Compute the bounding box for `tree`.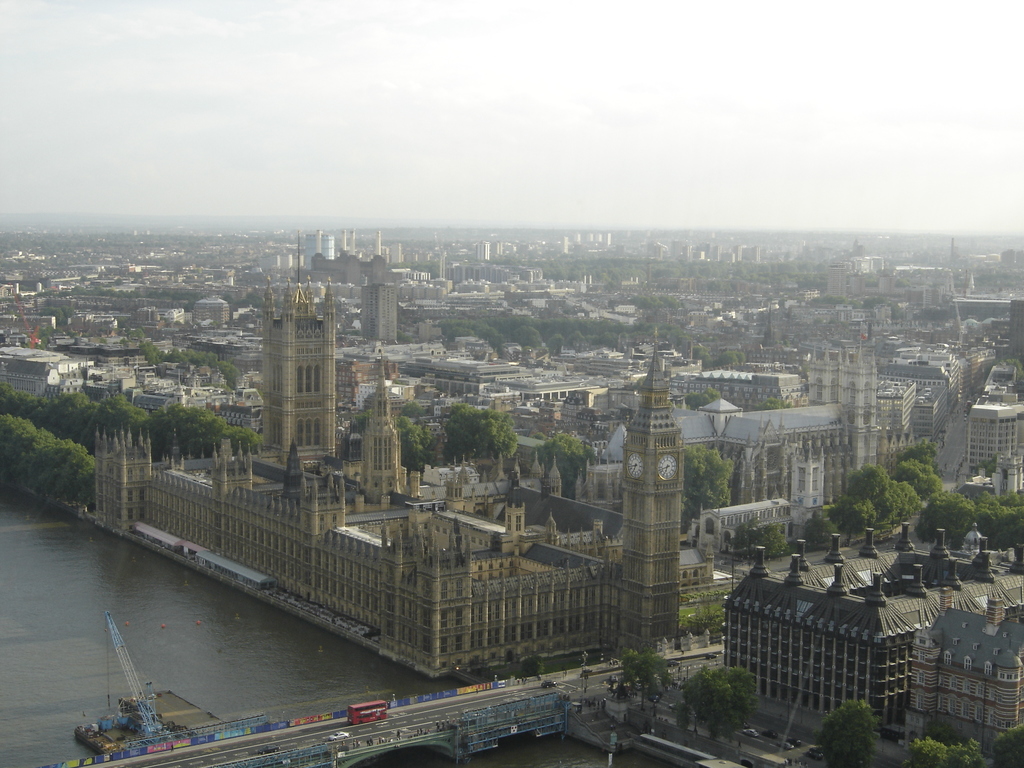
x1=520 y1=657 x2=551 y2=681.
